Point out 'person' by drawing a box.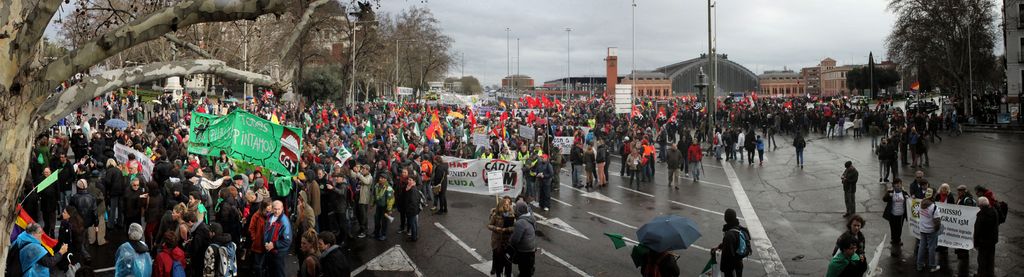
region(663, 138, 685, 190).
